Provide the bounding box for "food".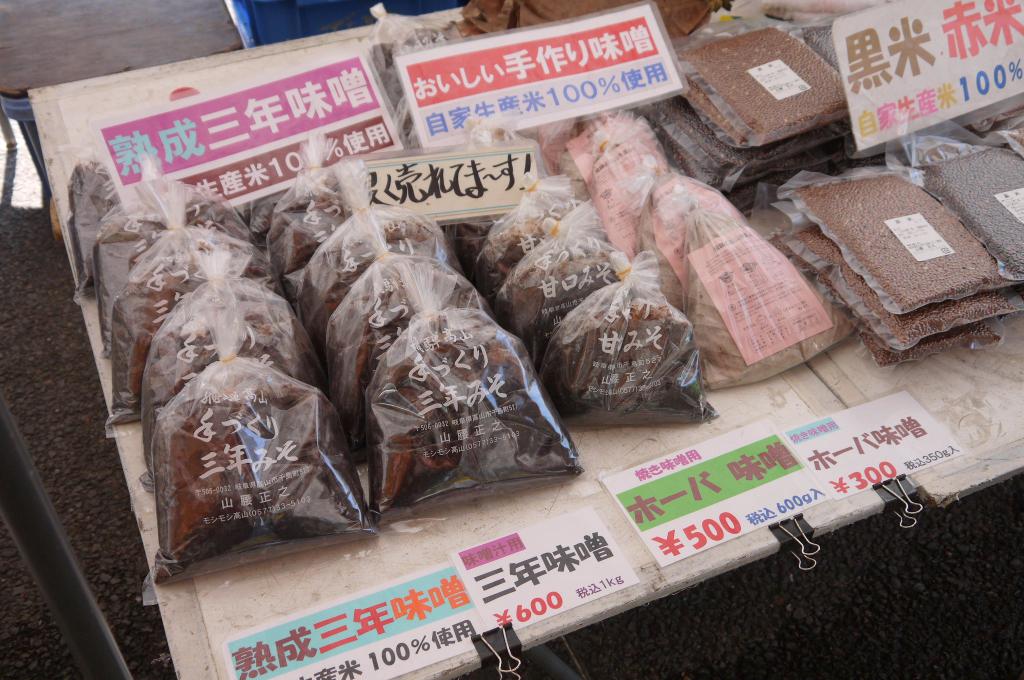
[x1=916, y1=125, x2=1023, y2=282].
